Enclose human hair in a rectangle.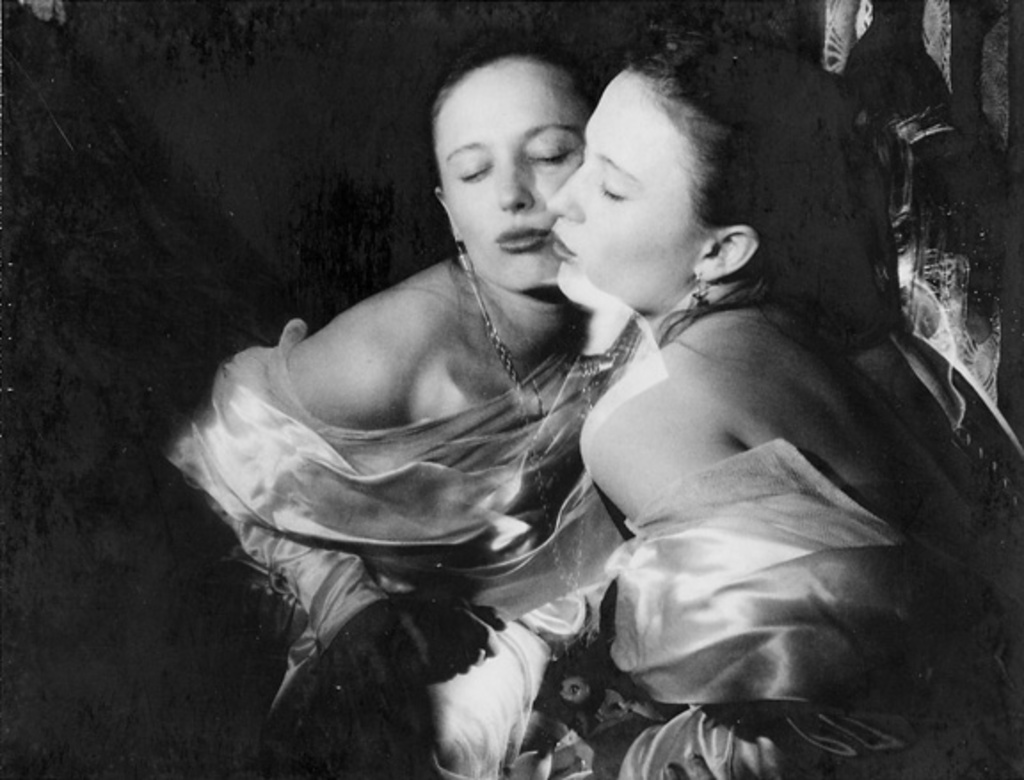
[626,23,901,348].
